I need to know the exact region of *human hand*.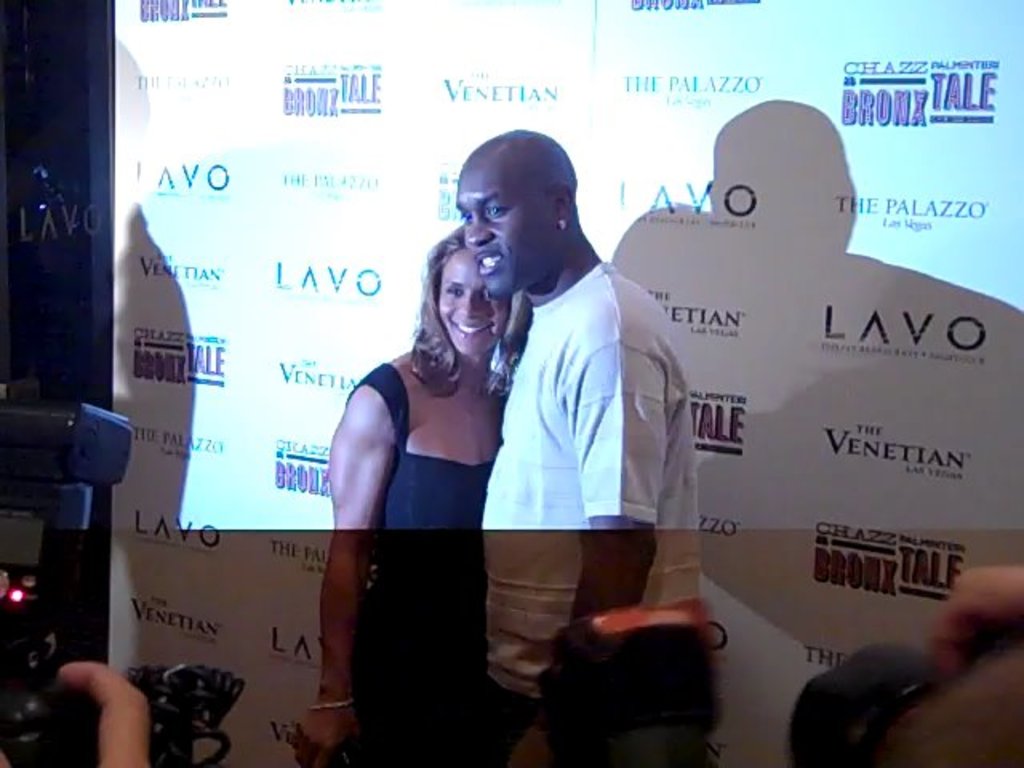
Region: x1=286 y1=701 x2=365 y2=766.
